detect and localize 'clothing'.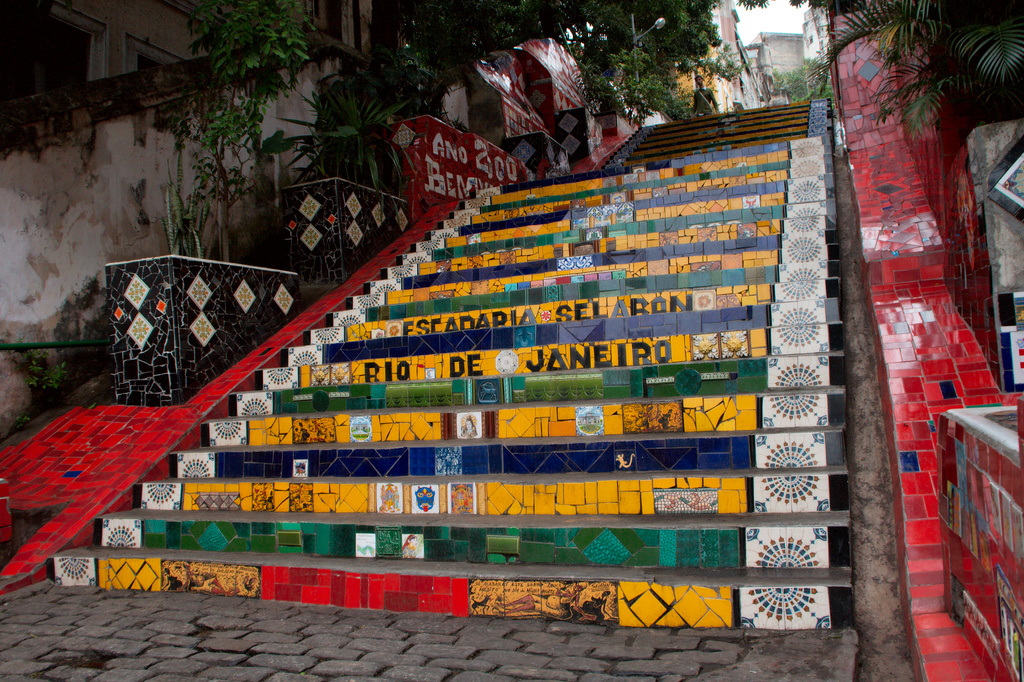
Localized at left=690, top=86, right=715, bottom=110.
